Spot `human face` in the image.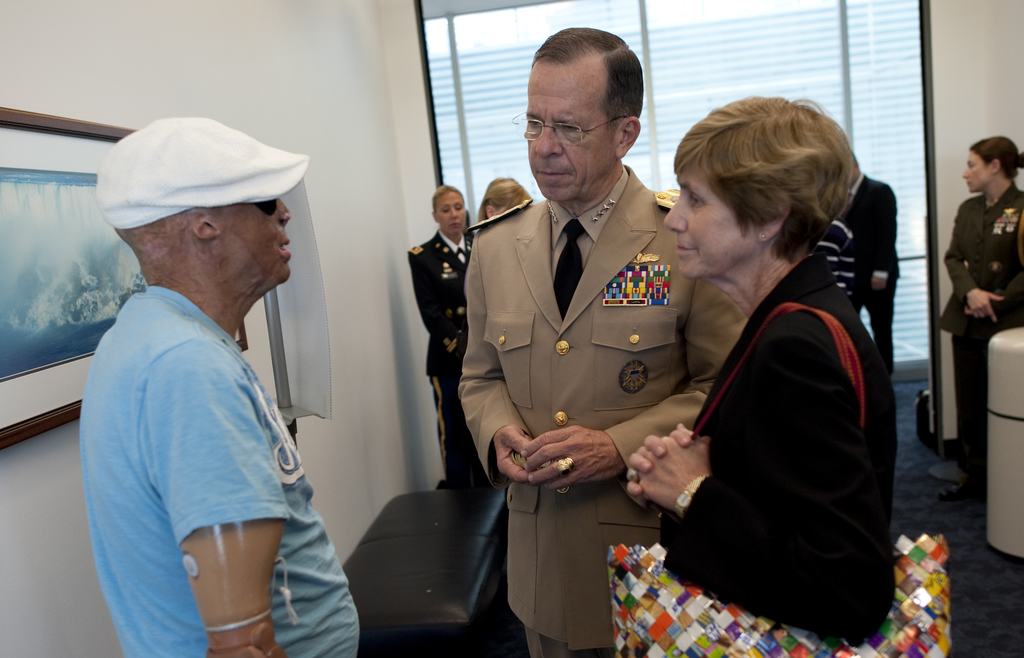
`human face` found at box(523, 60, 620, 202).
